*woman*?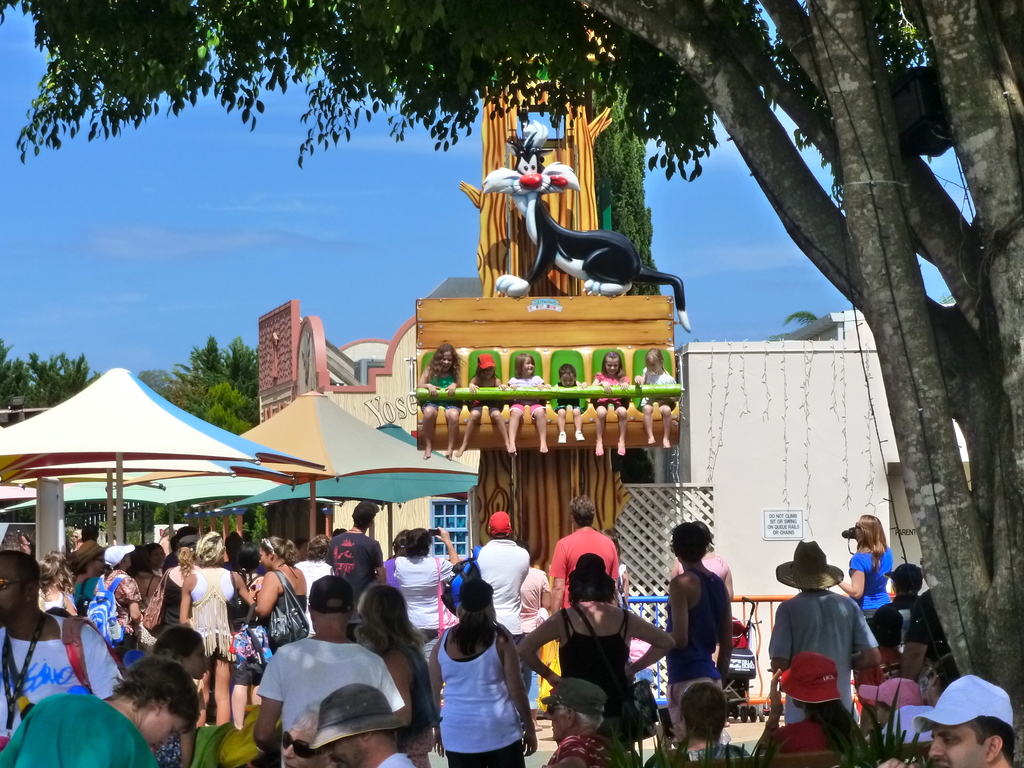
643:677:749:767
